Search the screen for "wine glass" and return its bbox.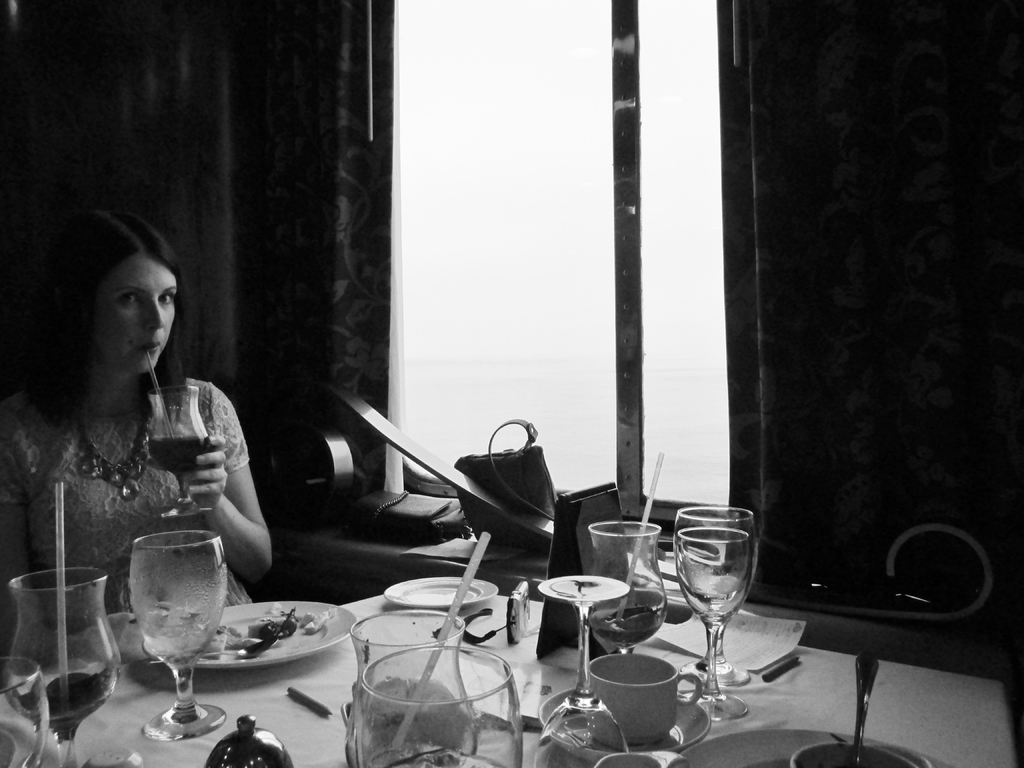
Found: (129, 531, 225, 741).
